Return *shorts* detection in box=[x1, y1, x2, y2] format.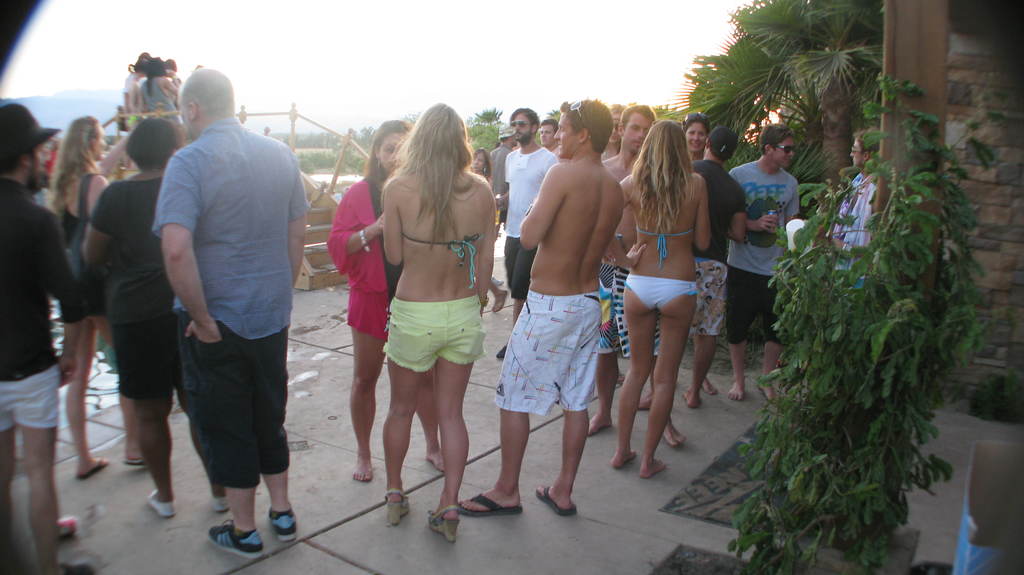
box=[119, 327, 174, 397].
